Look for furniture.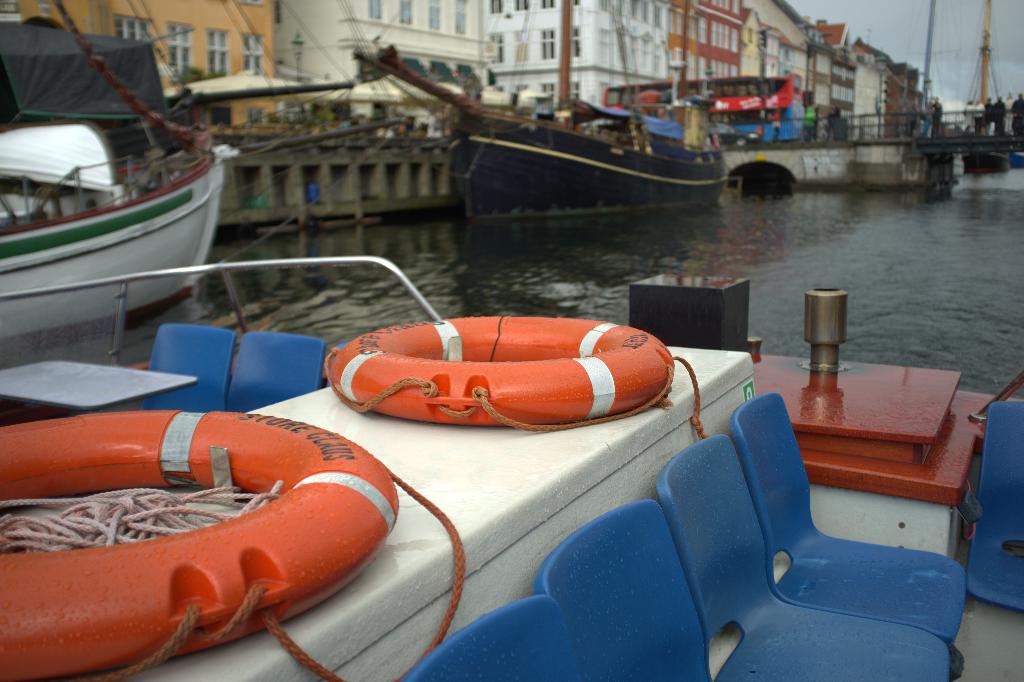
Found: [136, 324, 235, 413].
